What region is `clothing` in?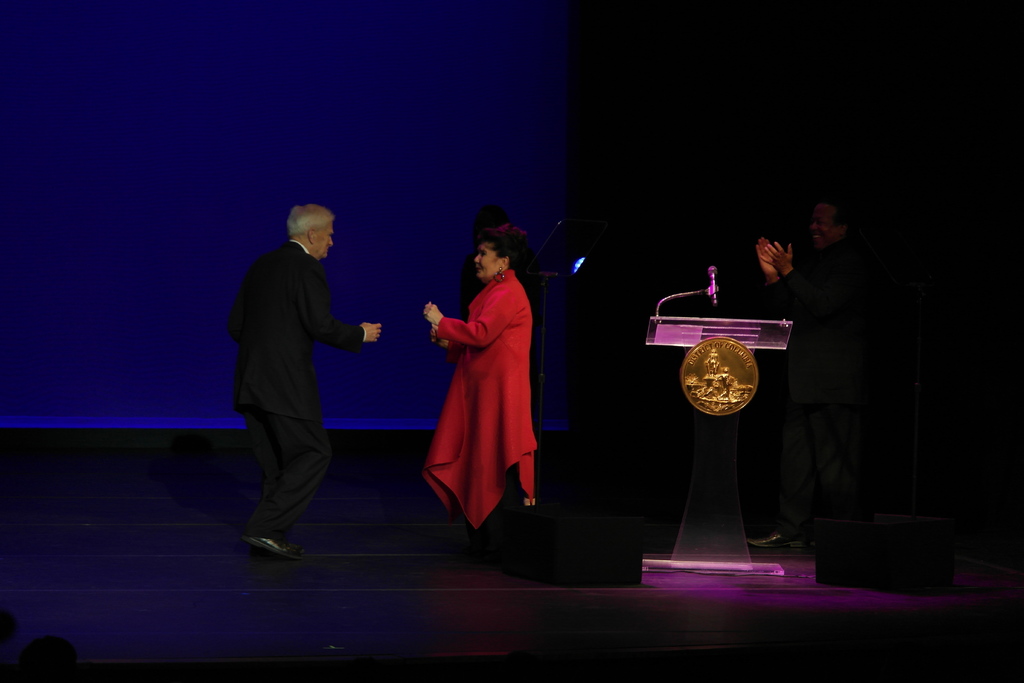
left=220, top=227, right=365, bottom=540.
